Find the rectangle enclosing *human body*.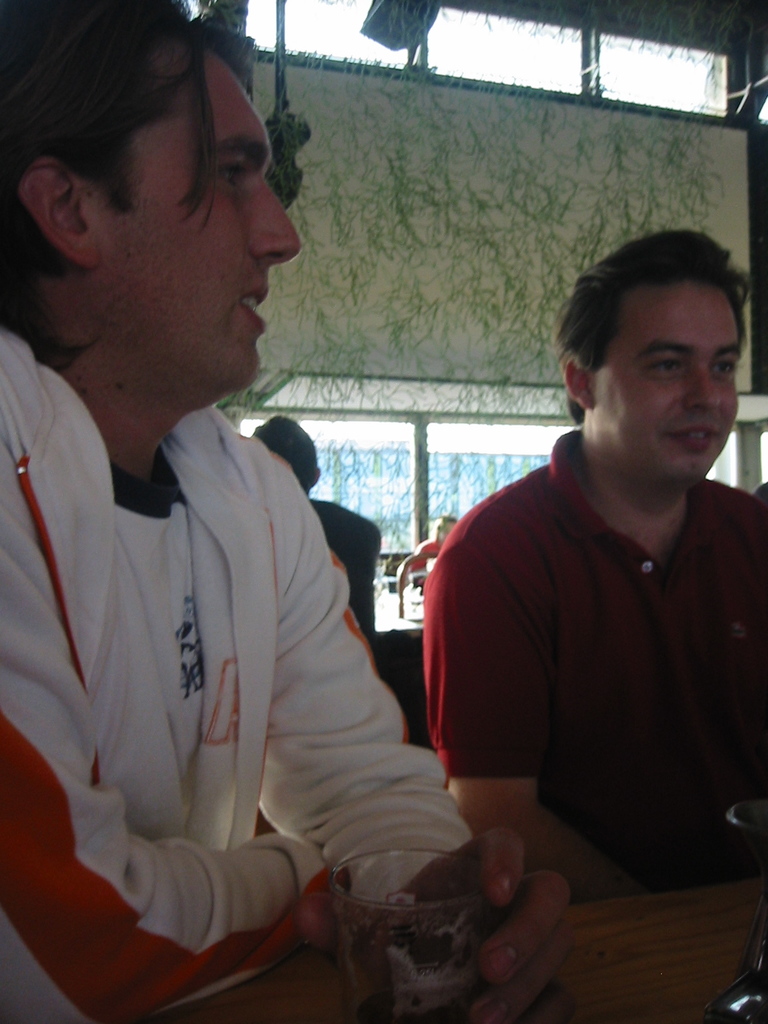
x1=308 y1=500 x2=378 y2=668.
